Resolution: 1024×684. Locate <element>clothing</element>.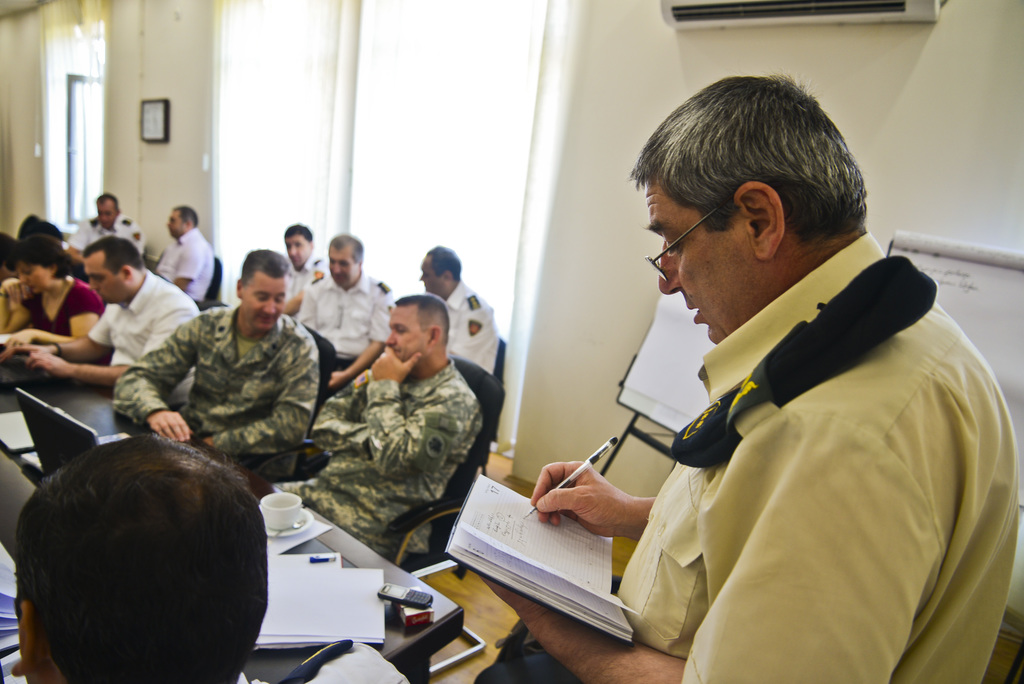
box=[150, 228, 217, 308].
